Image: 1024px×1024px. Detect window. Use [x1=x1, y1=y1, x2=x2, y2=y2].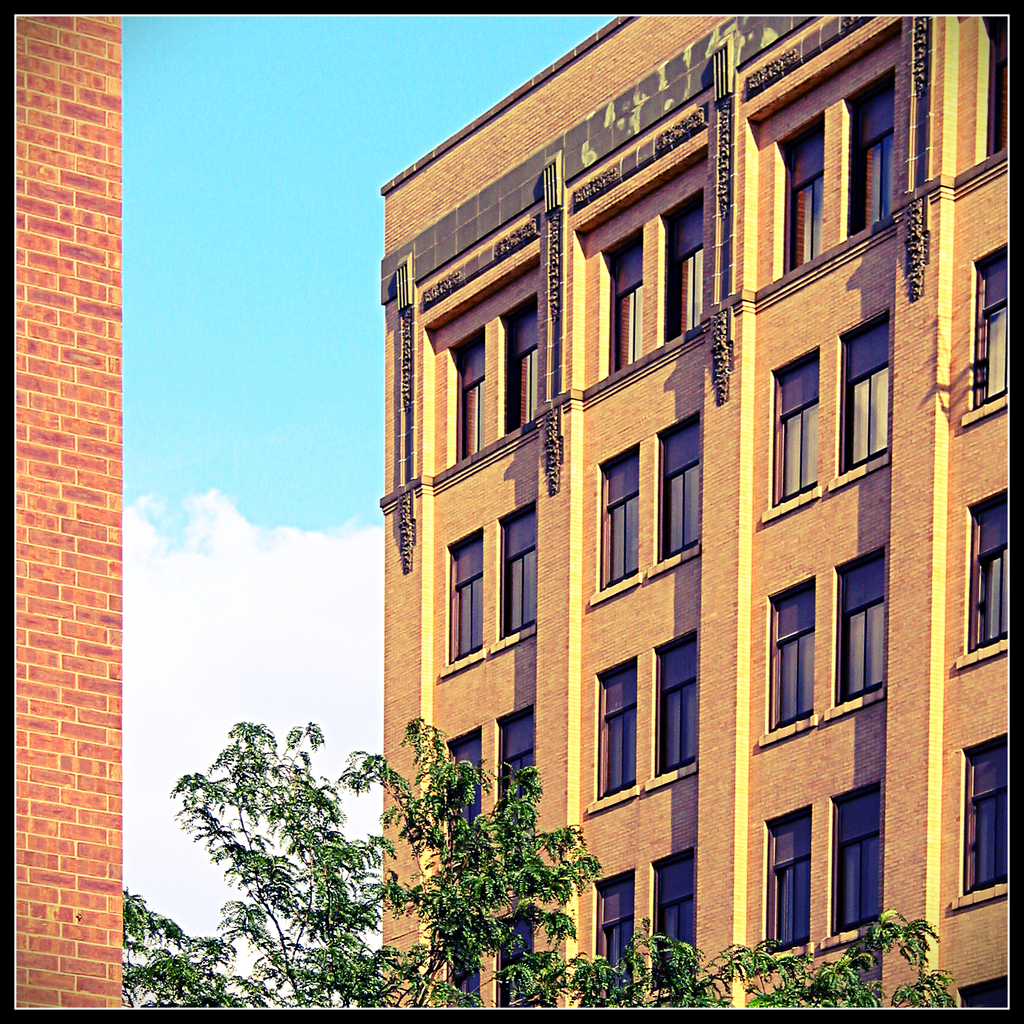
[x1=973, y1=252, x2=1010, y2=397].
